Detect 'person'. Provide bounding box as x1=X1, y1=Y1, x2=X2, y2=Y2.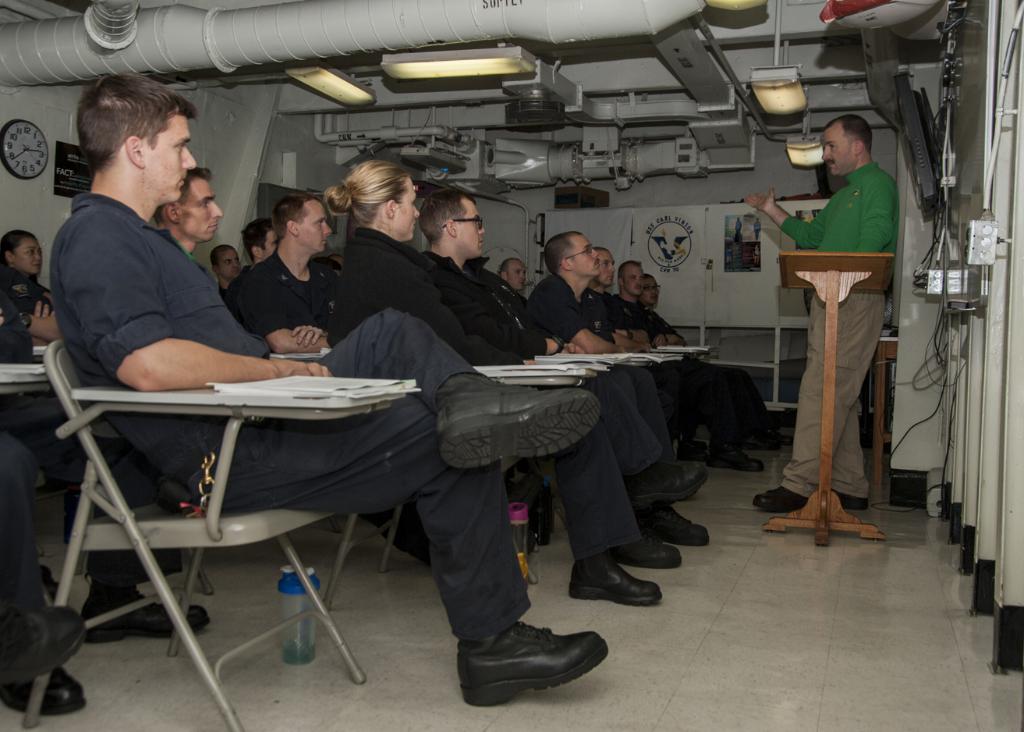
x1=752, y1=217, x2=764, y2=242.
